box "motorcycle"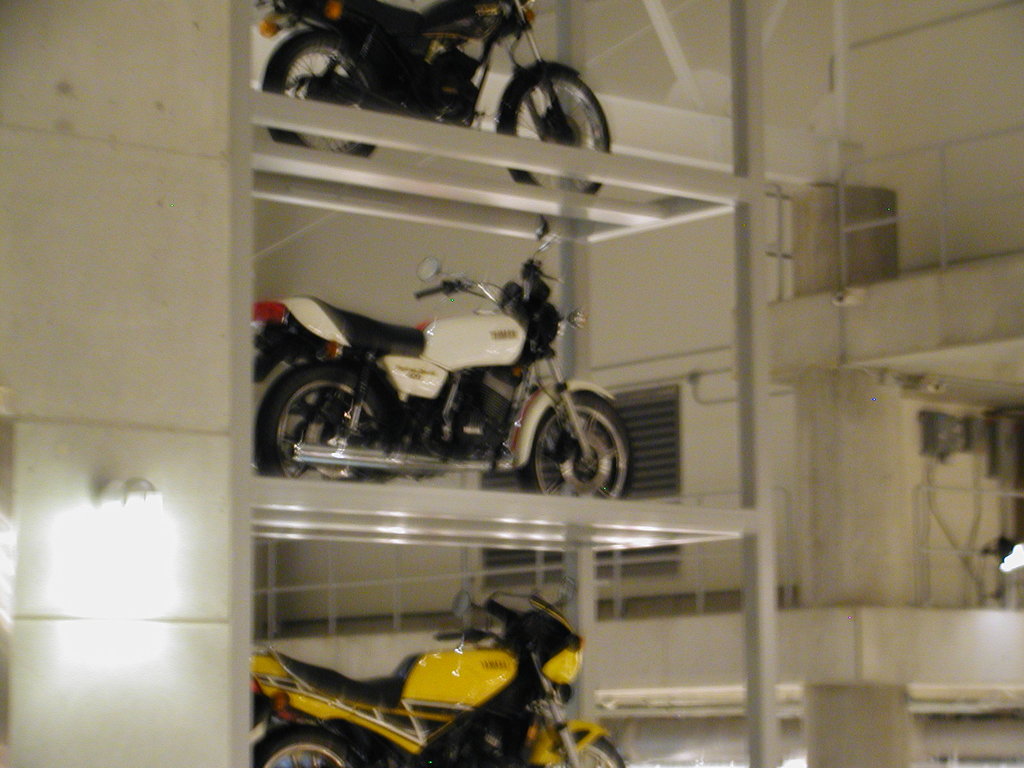
crop(255, 0, 613, 193)
